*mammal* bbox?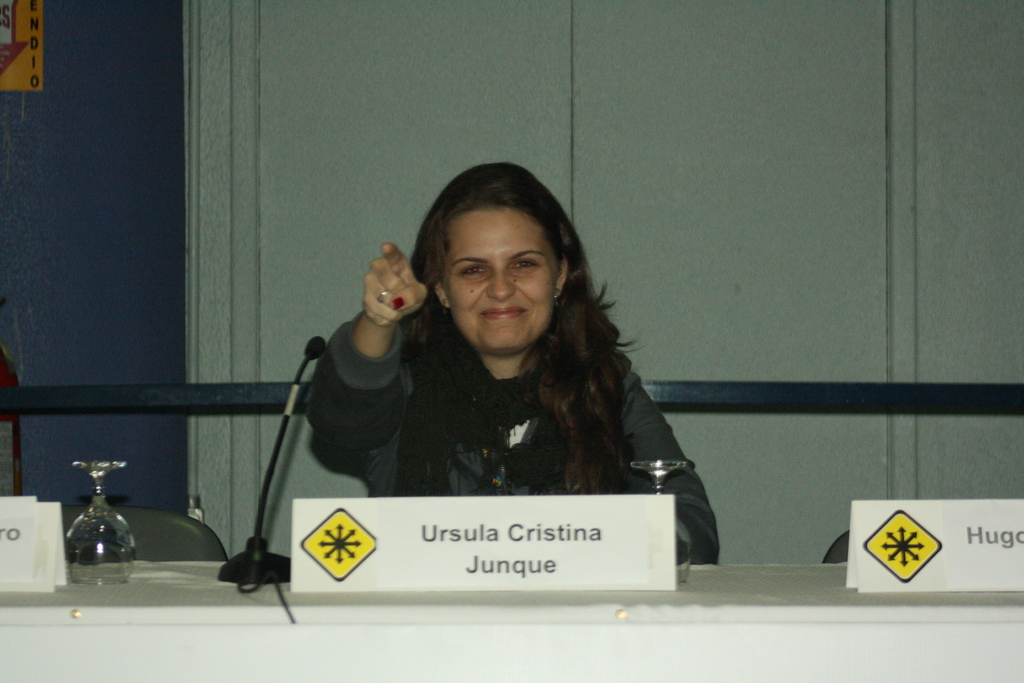
301/162/721/585
